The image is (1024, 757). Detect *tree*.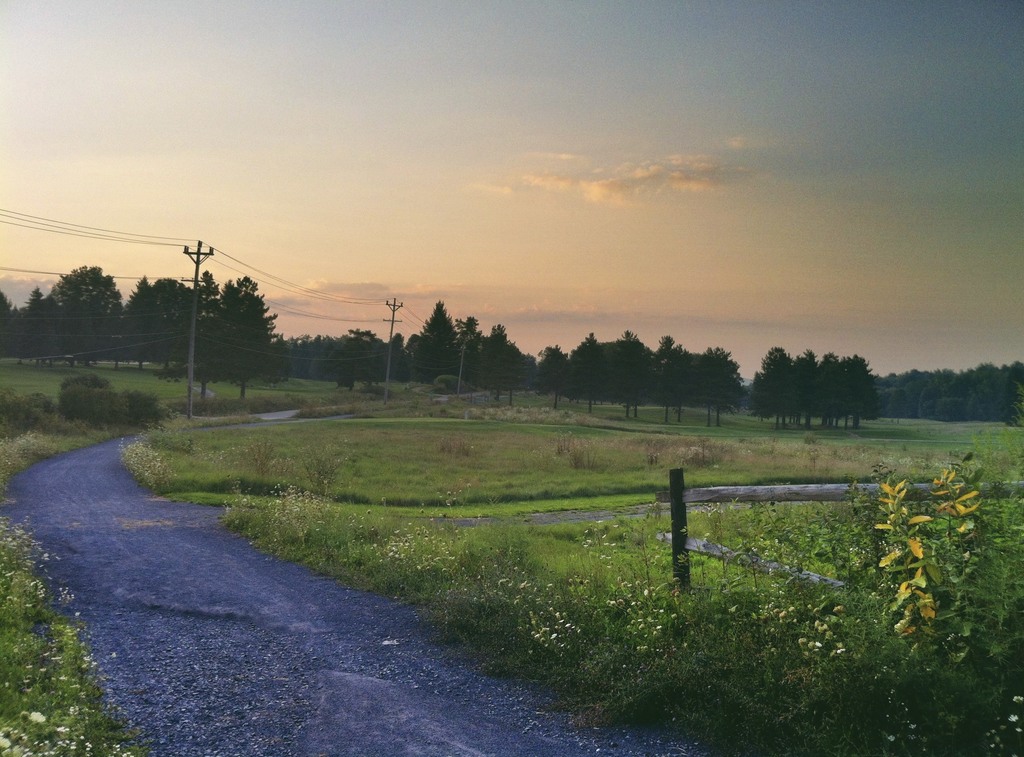
Detection: <box>58,375,160,428</box>.
